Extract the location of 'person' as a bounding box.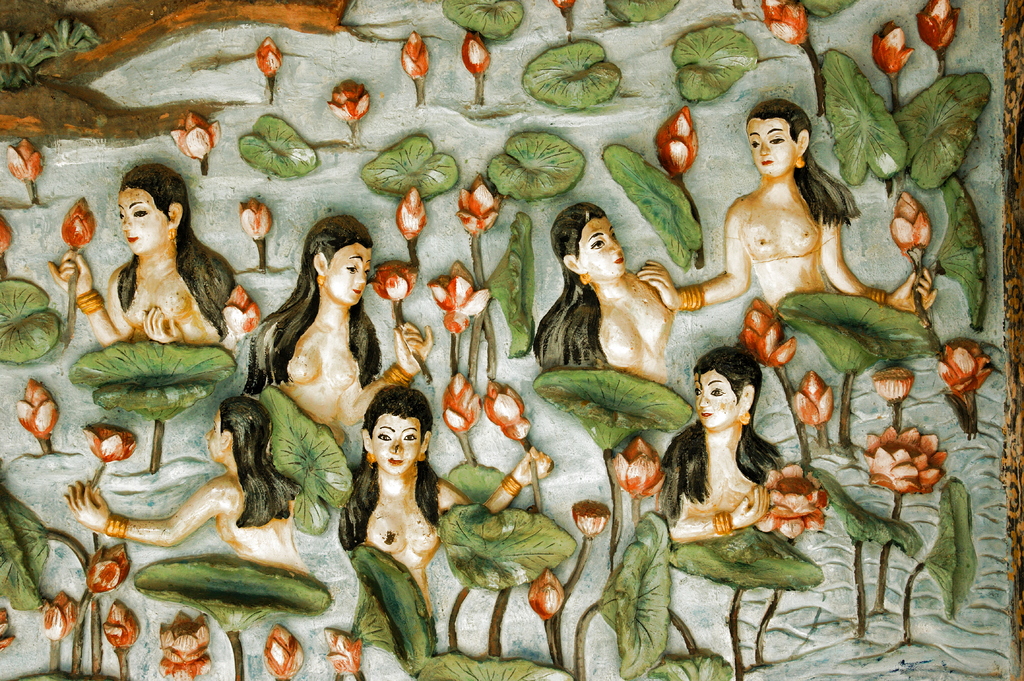
[540,199,673,389].
